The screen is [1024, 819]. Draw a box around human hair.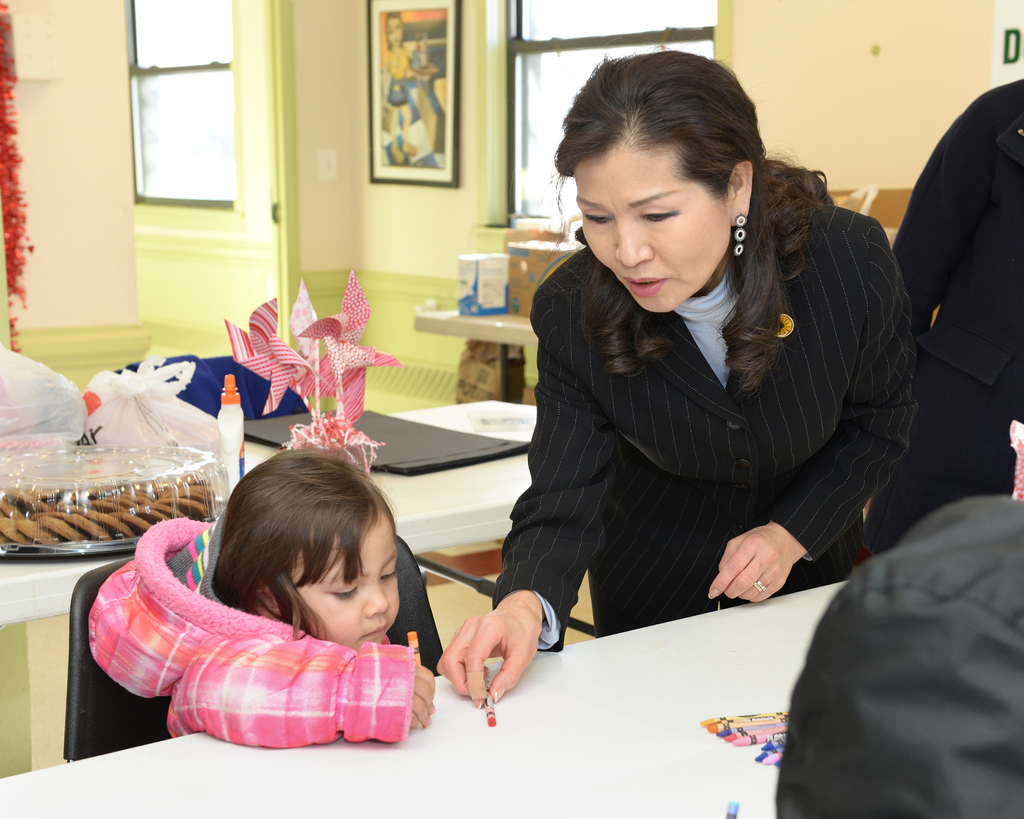
box(551, 57, 886, 477).
